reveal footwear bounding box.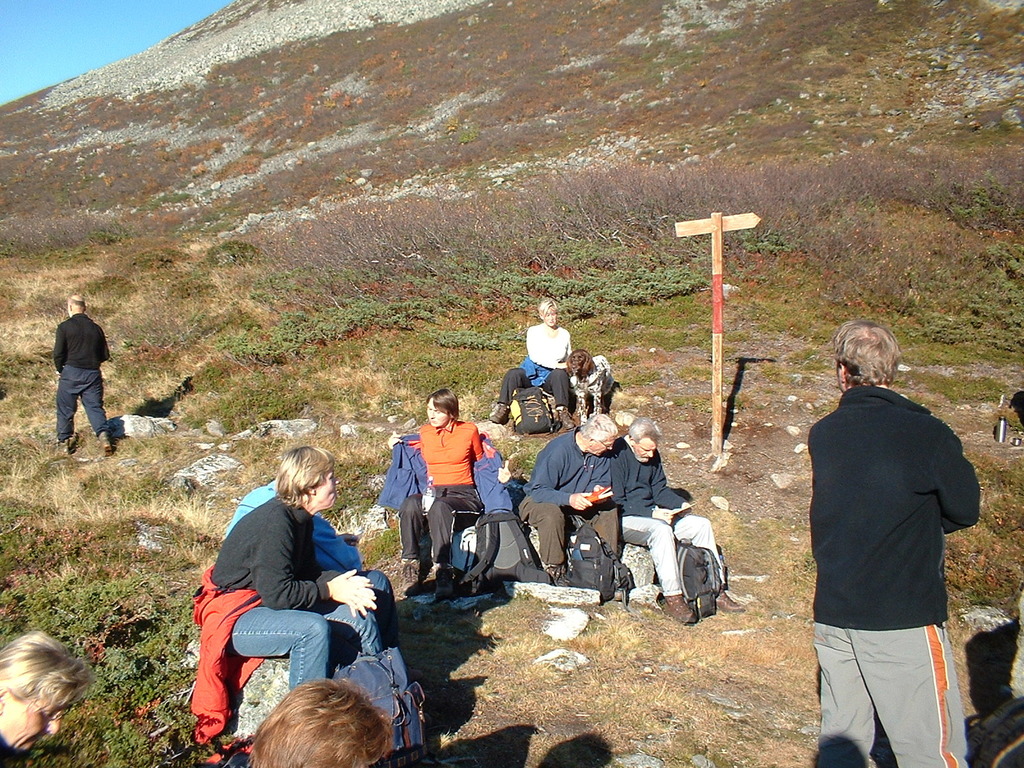
Revealed: l=712, t=590, r=748, b=609.
